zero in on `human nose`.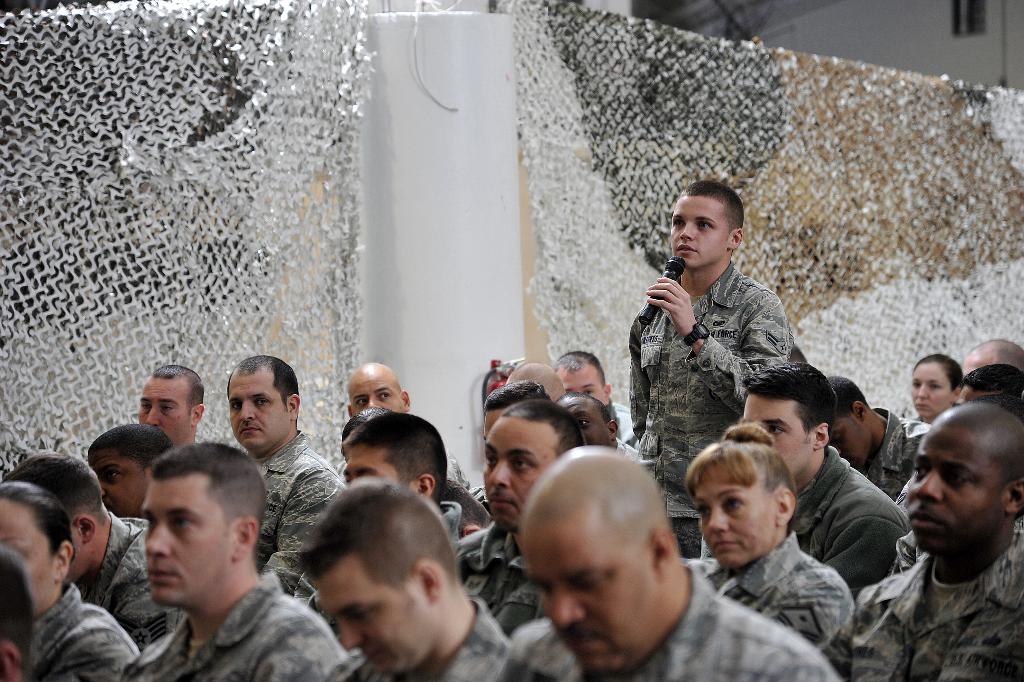
Zeroed in: x1=144, y1=524, x2=168, y2=553.
